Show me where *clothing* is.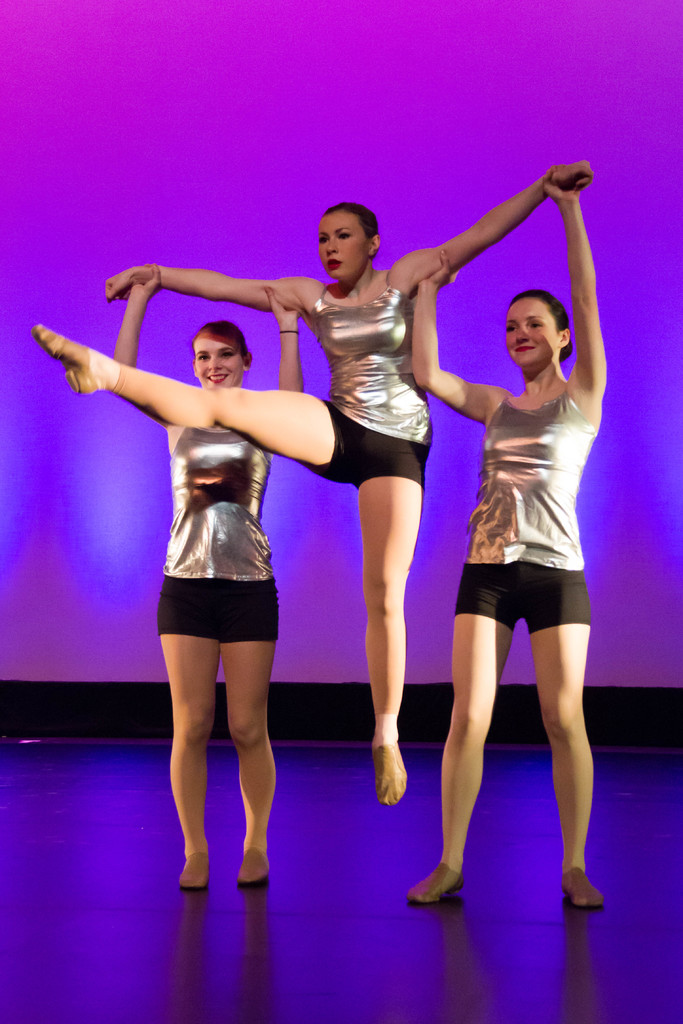
*clothing* is at box=[165, 426, 279, 645].
